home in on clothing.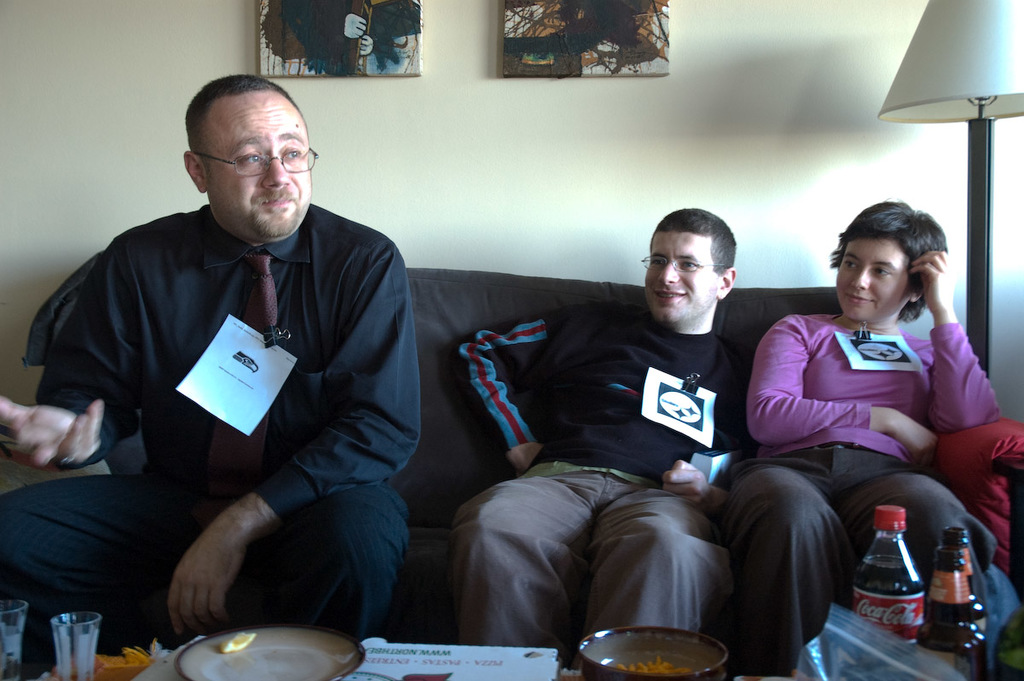
Homed in at 0 199 421 642.
